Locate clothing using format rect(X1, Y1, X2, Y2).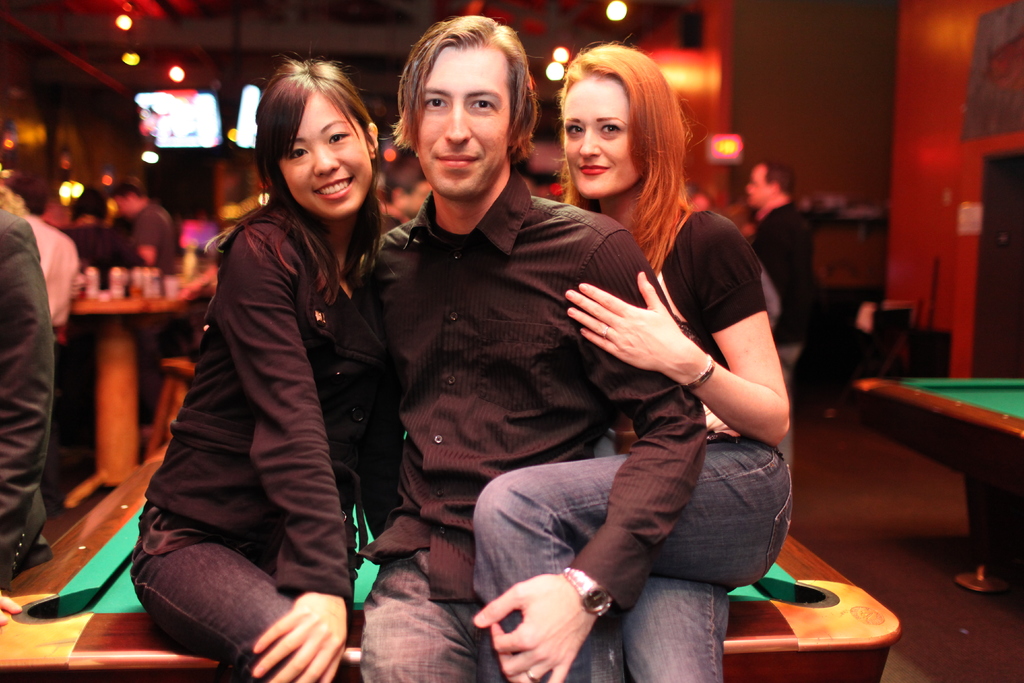
rect(749, 187, 816, 406).
